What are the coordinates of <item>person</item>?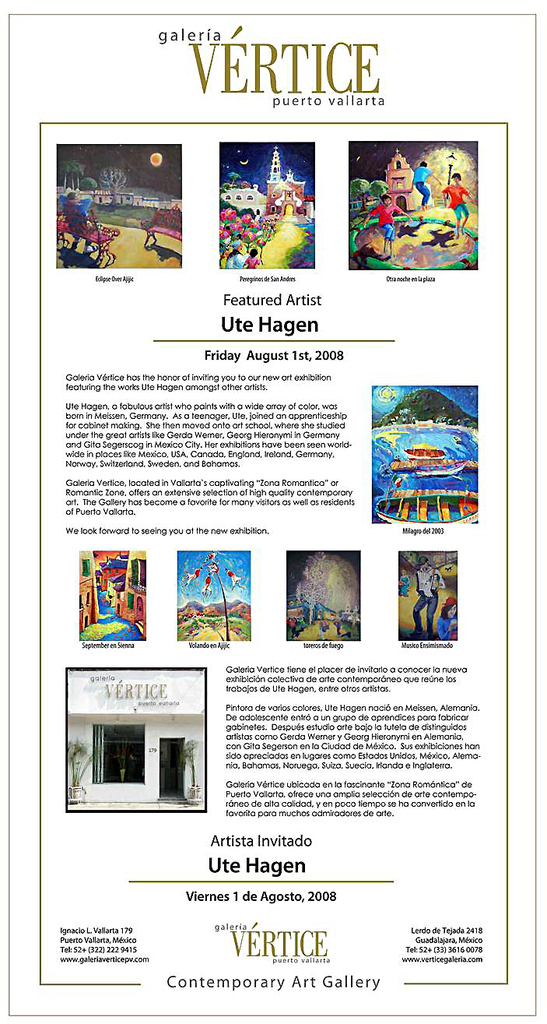
locate(226, 565, 244, 589).
